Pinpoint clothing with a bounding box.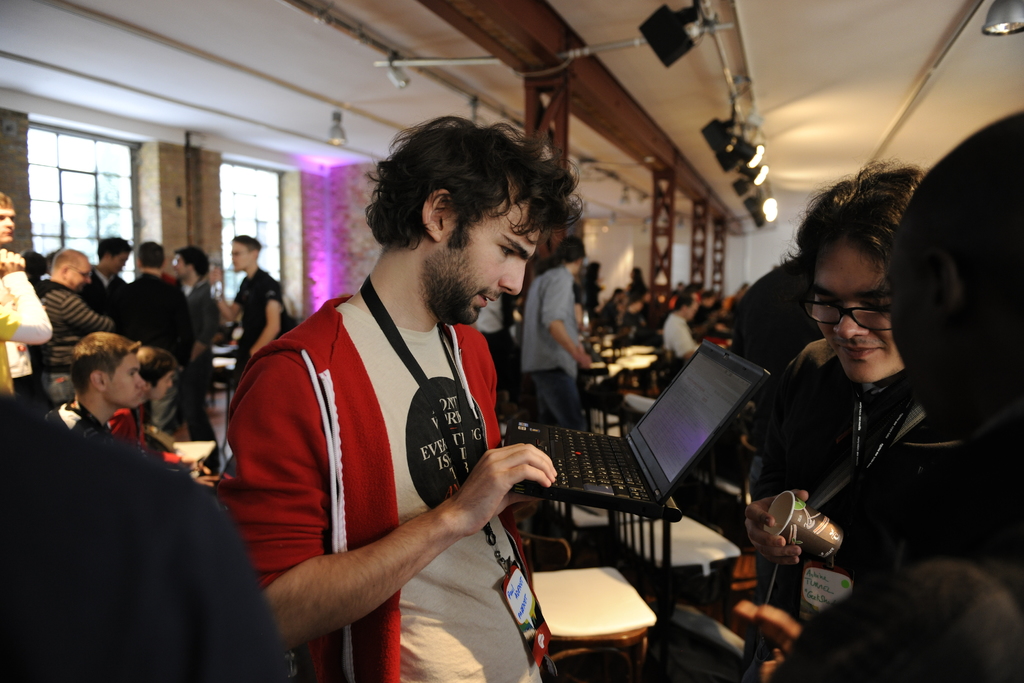
234 233 545 661.
